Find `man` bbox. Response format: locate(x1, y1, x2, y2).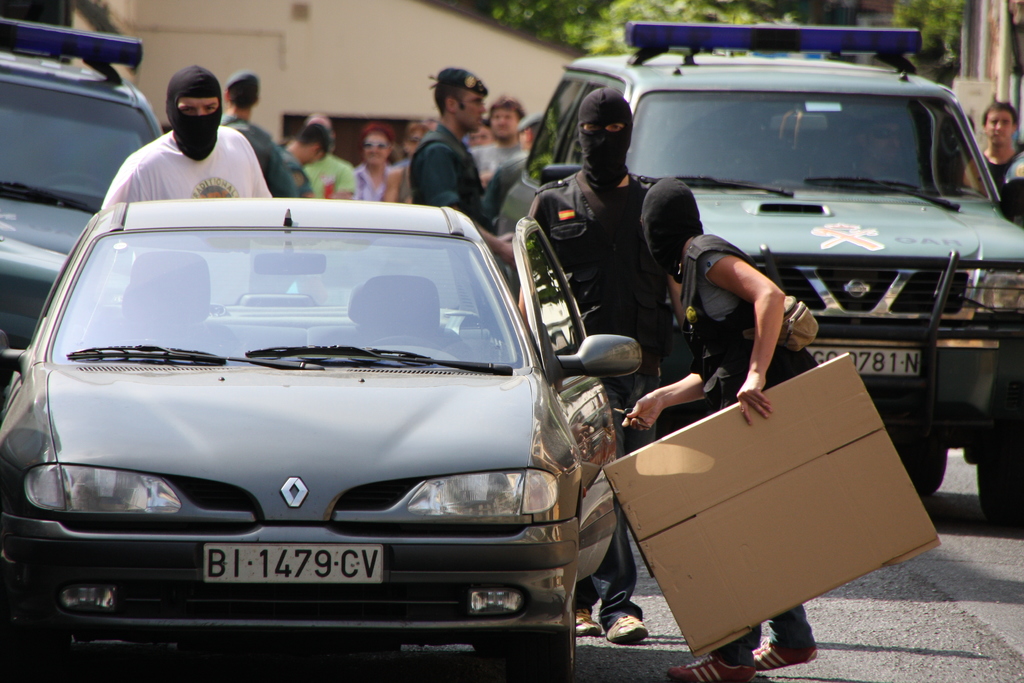
locate(517, 86, 688, 644).
